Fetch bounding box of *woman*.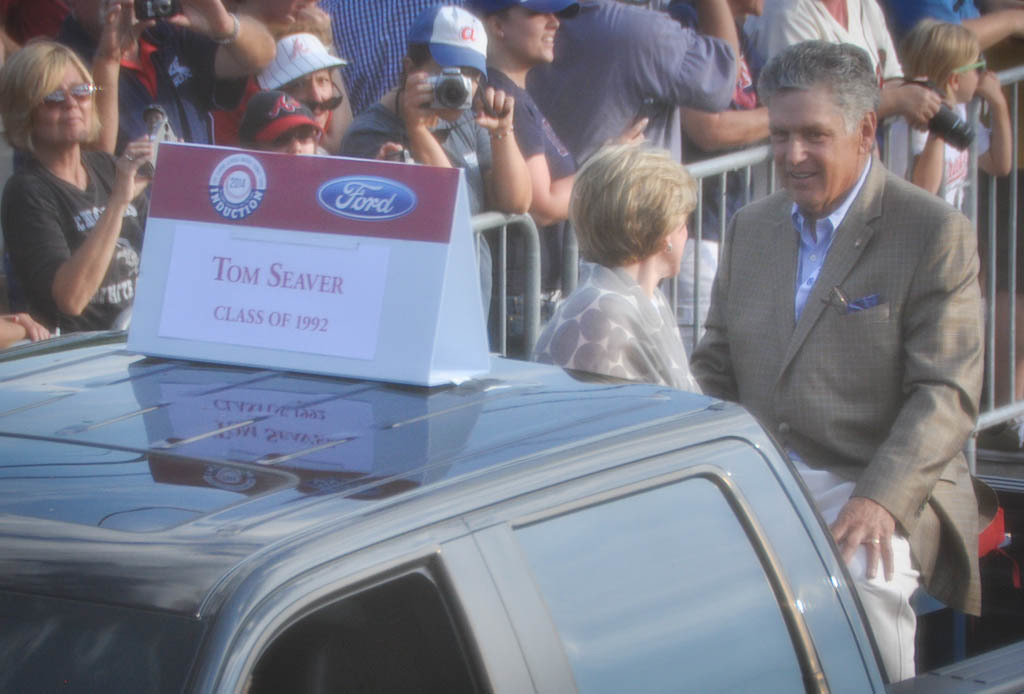
Bbox: (x1=5, y1=11, x2=153, y2=360).
